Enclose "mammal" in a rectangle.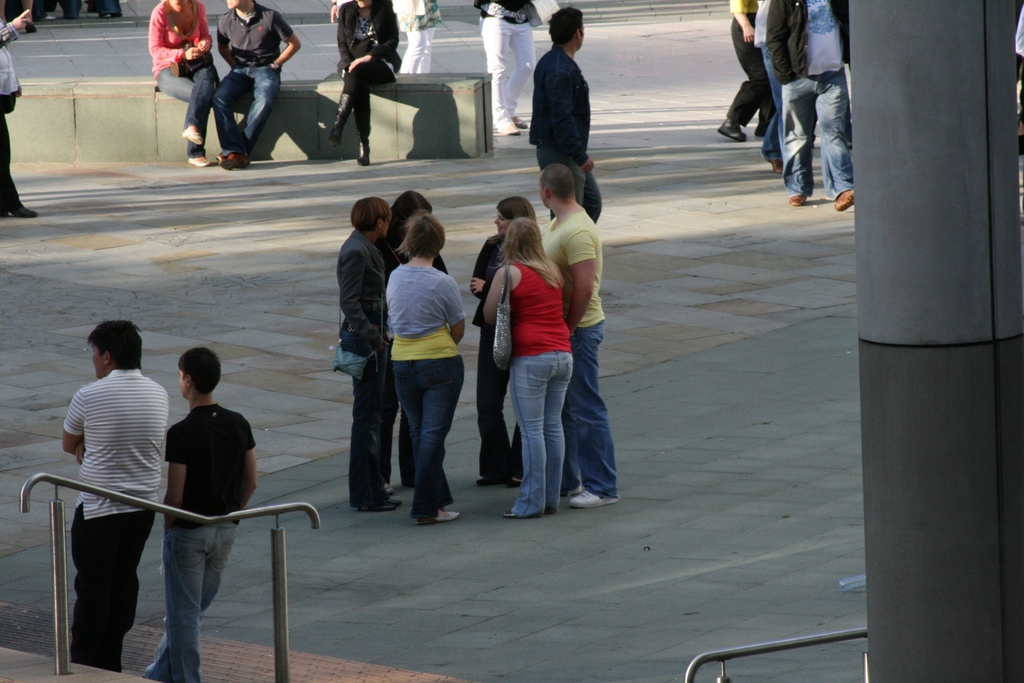
BBox(326, 0, 406, 164).
